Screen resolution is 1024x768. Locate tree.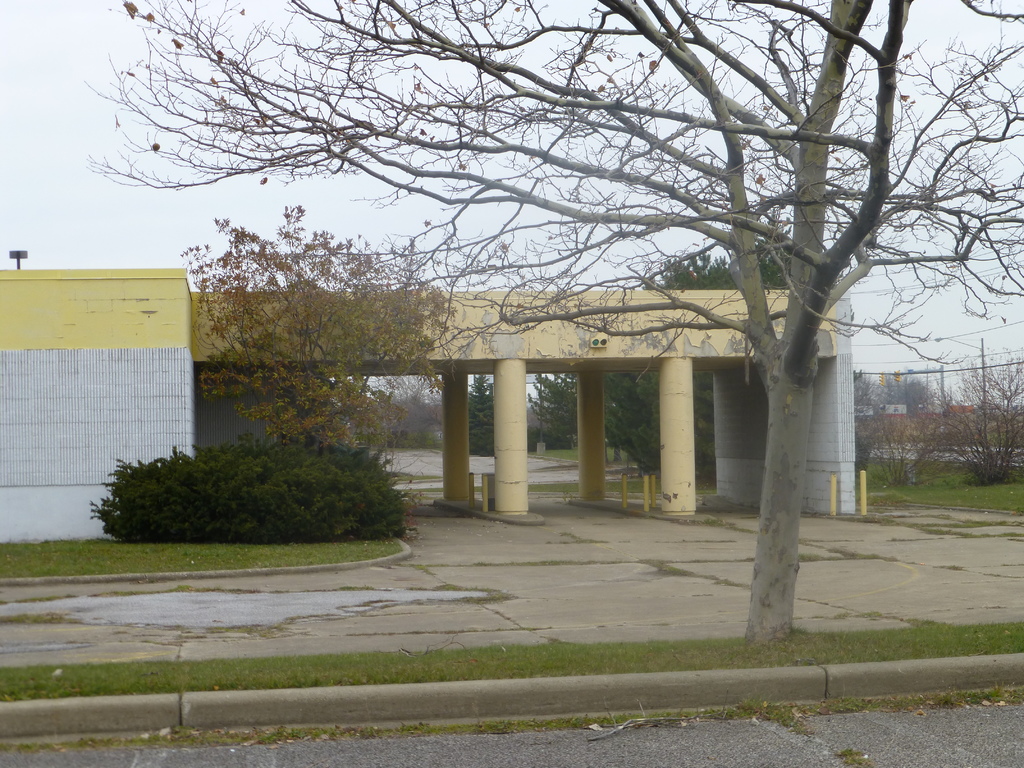
<bbox>75, 0, 1023, 640</bbox>.
